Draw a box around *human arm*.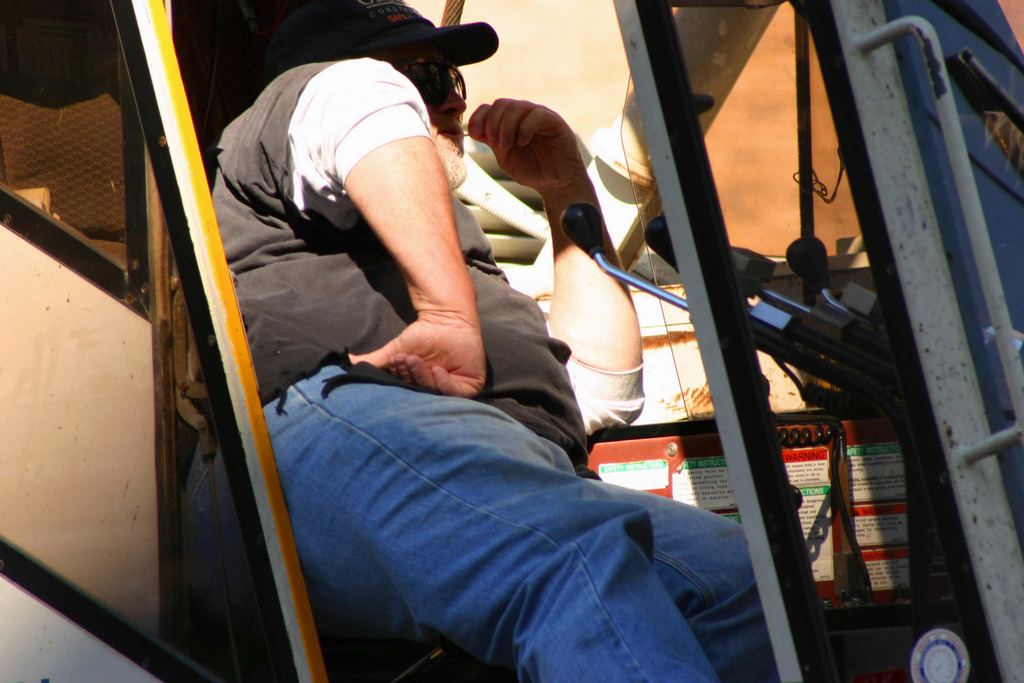
box=[456, 89, 645, 425].
